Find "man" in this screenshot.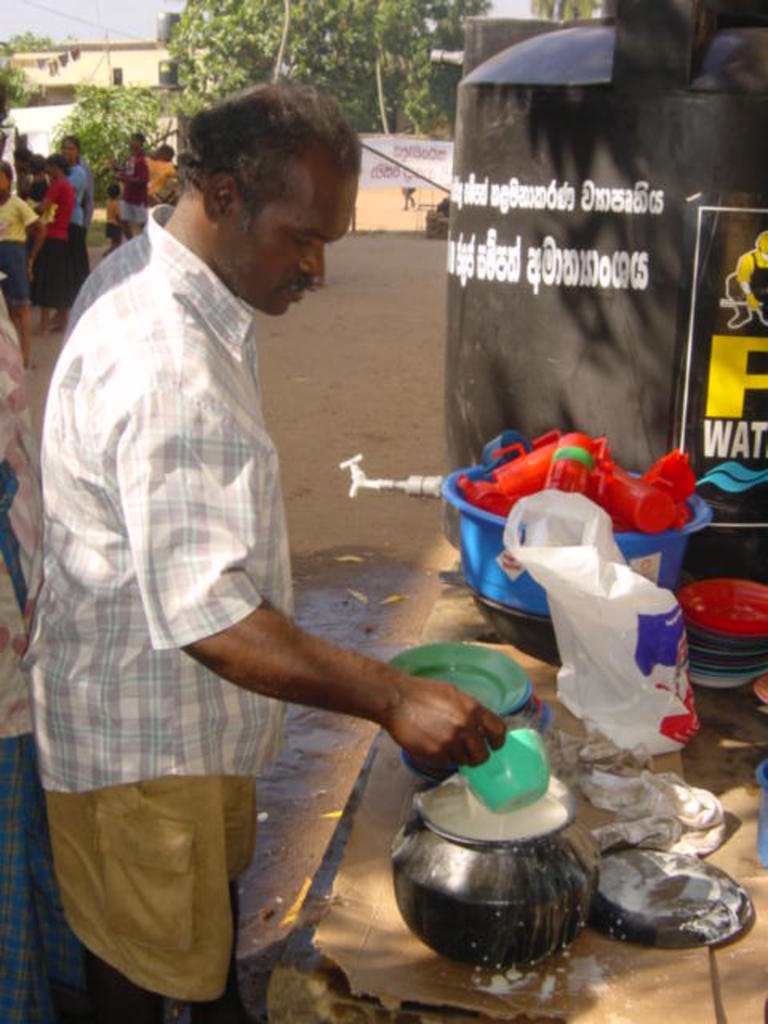
The bounding box for "man" is {"x1": 29, "y1": 98, "x2": 504, "y2": 1023}.
